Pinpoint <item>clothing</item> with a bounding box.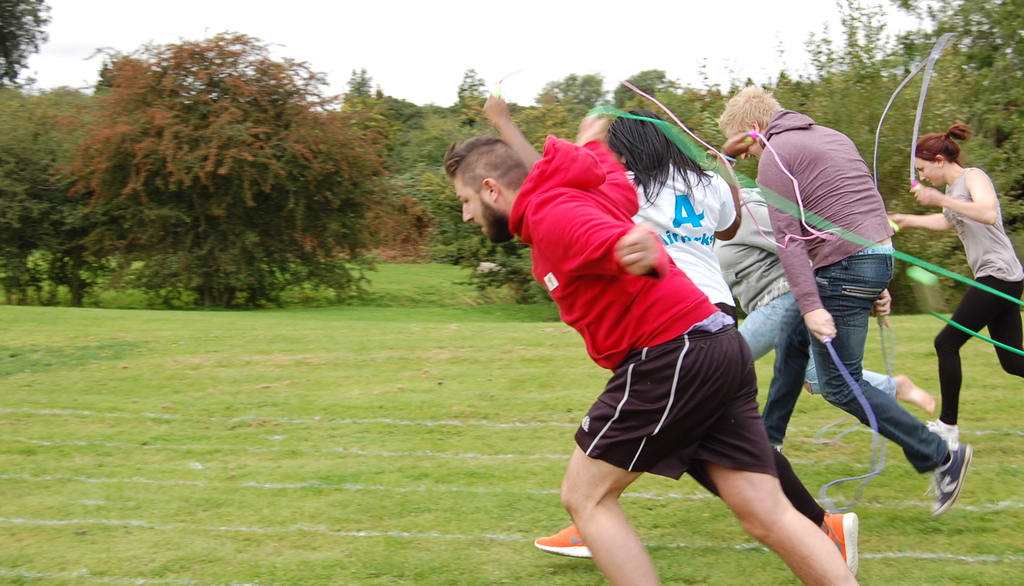
[left=508, top=133, right=781, bottom=484].
